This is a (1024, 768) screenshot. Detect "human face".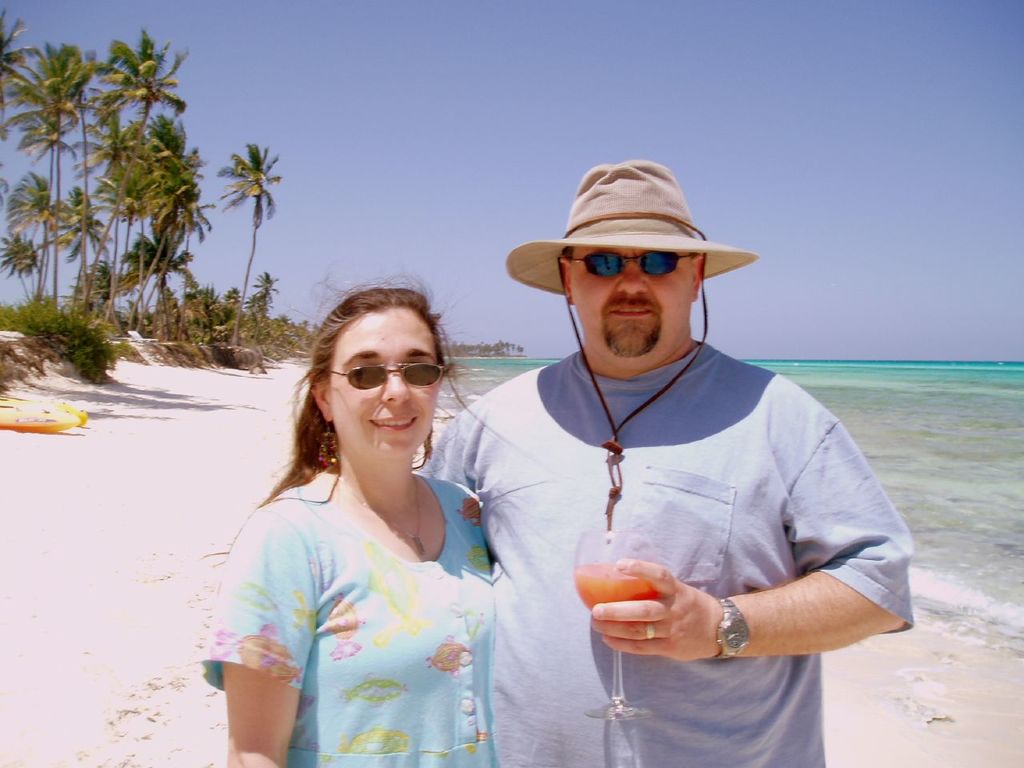
{"x1": 570, "y1": 242, "x2": 696, "y2": 362}.
